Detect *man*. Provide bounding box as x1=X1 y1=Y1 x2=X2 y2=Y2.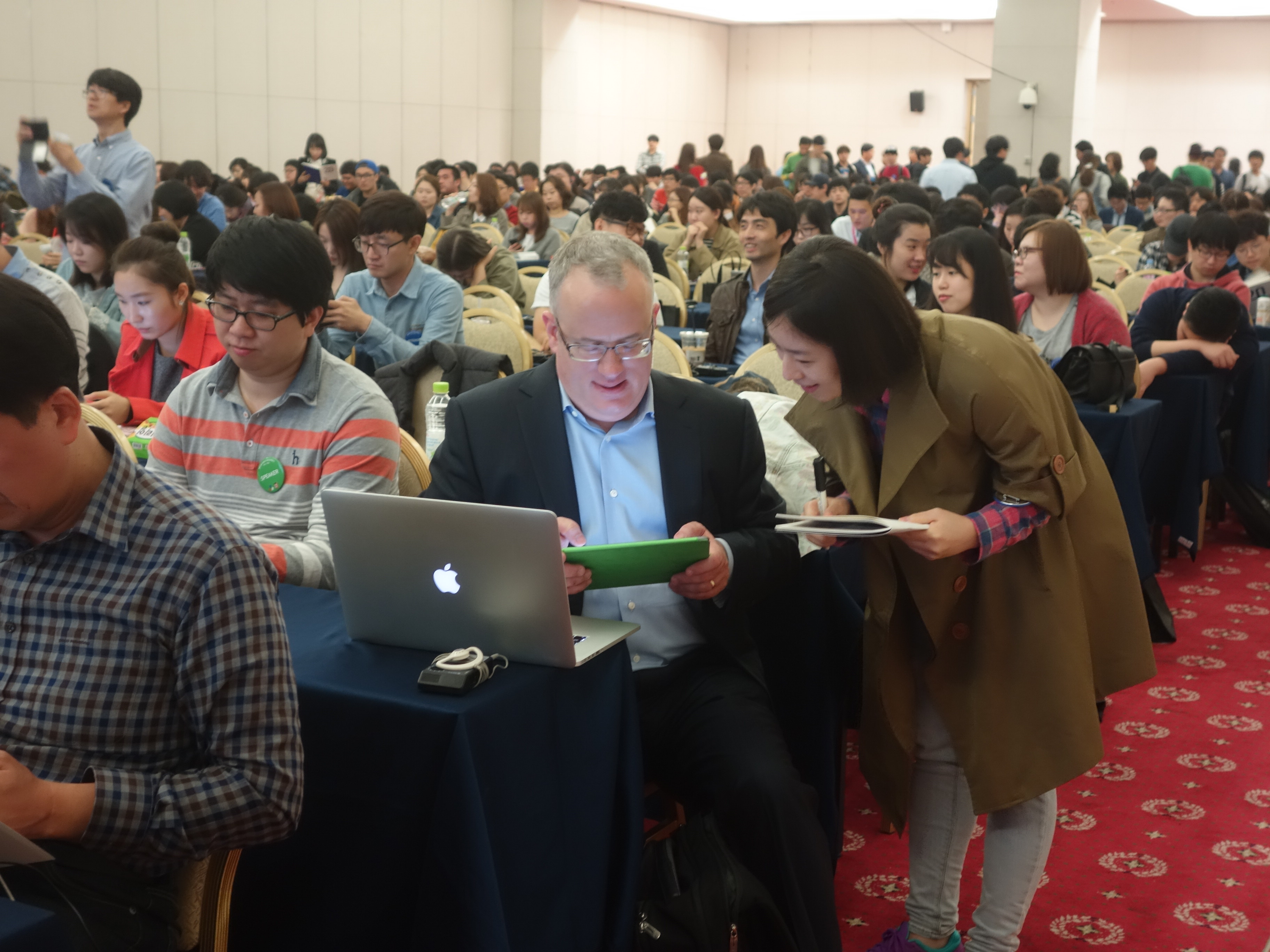
x1=1 y1=86 x2=29 y2=137.
